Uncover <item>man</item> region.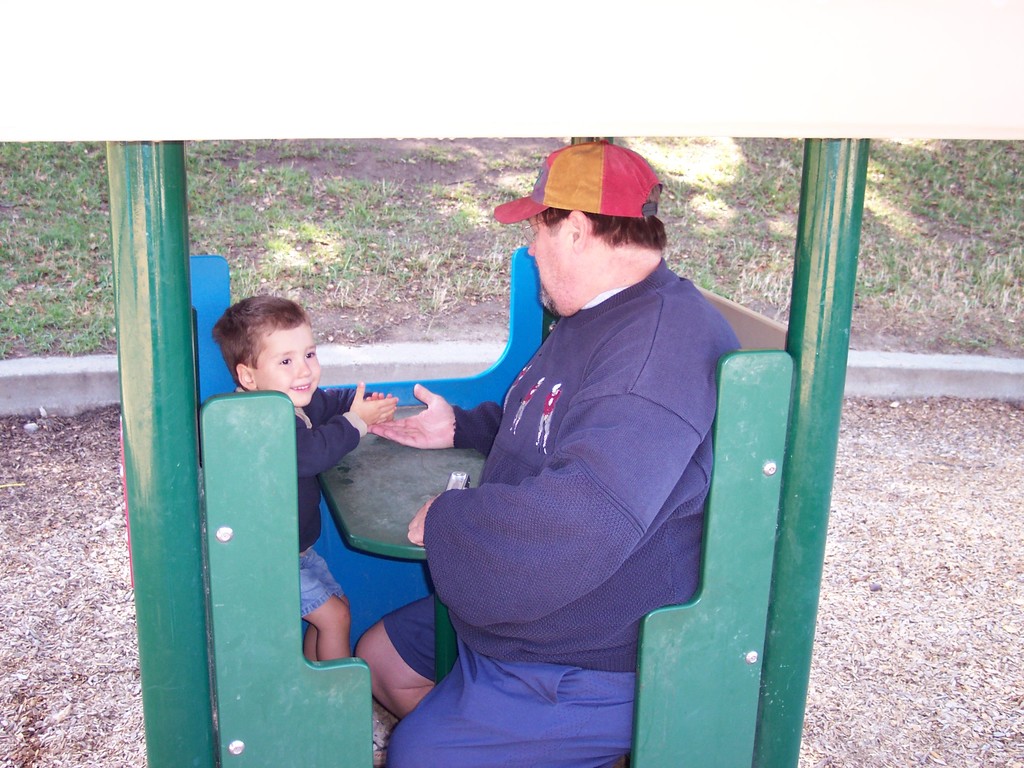
Uncovered: (left=361, top=140, right=765, bottom=741).
